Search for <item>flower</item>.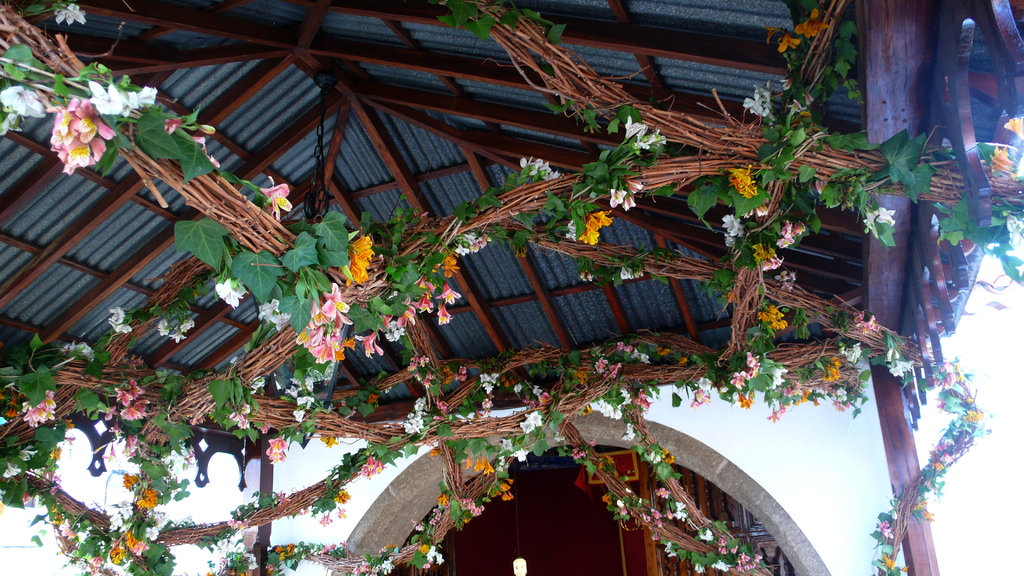
Found at BBox(120, 527, 148, 553).
